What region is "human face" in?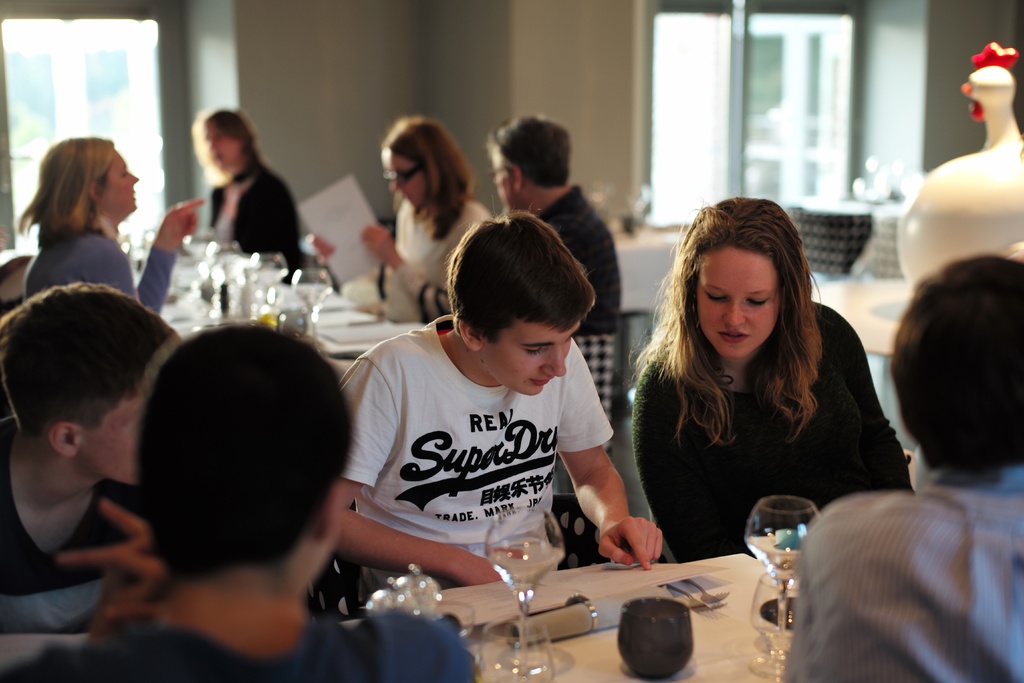
box(108, 150, 141, 220).
